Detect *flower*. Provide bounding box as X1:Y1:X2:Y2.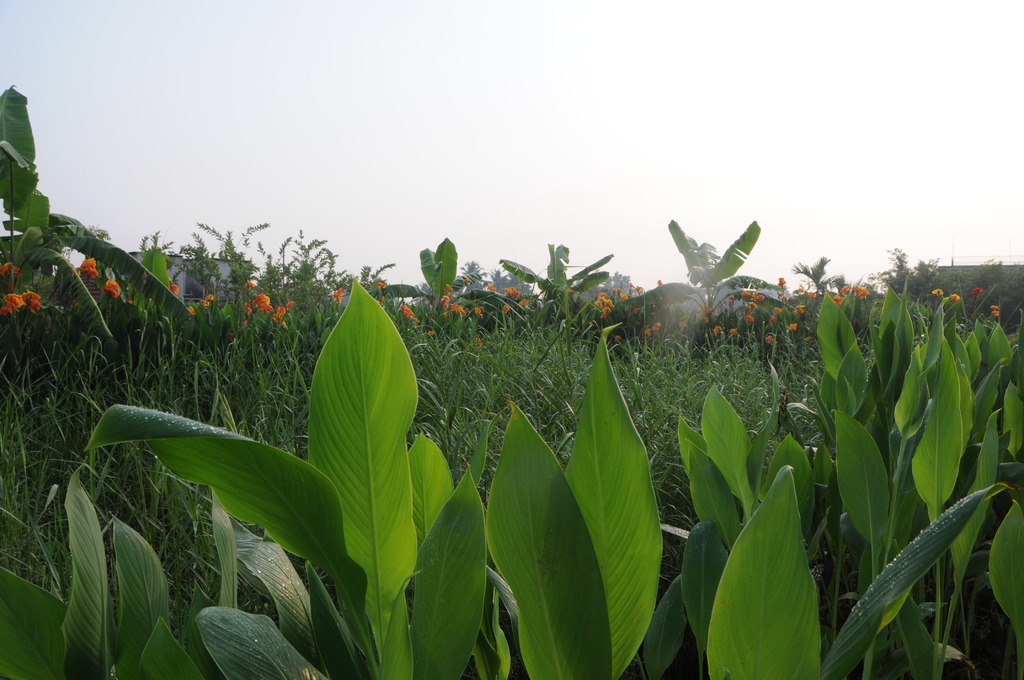
75:254:96:276.
